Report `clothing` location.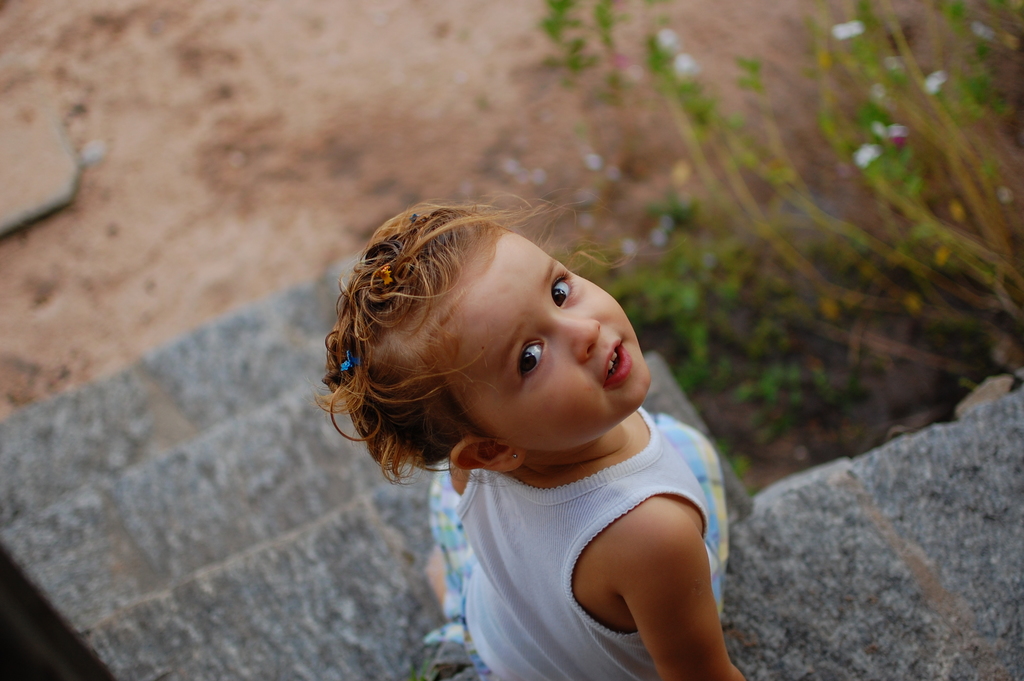
Report: bbox(392, 370, 764, 657).
